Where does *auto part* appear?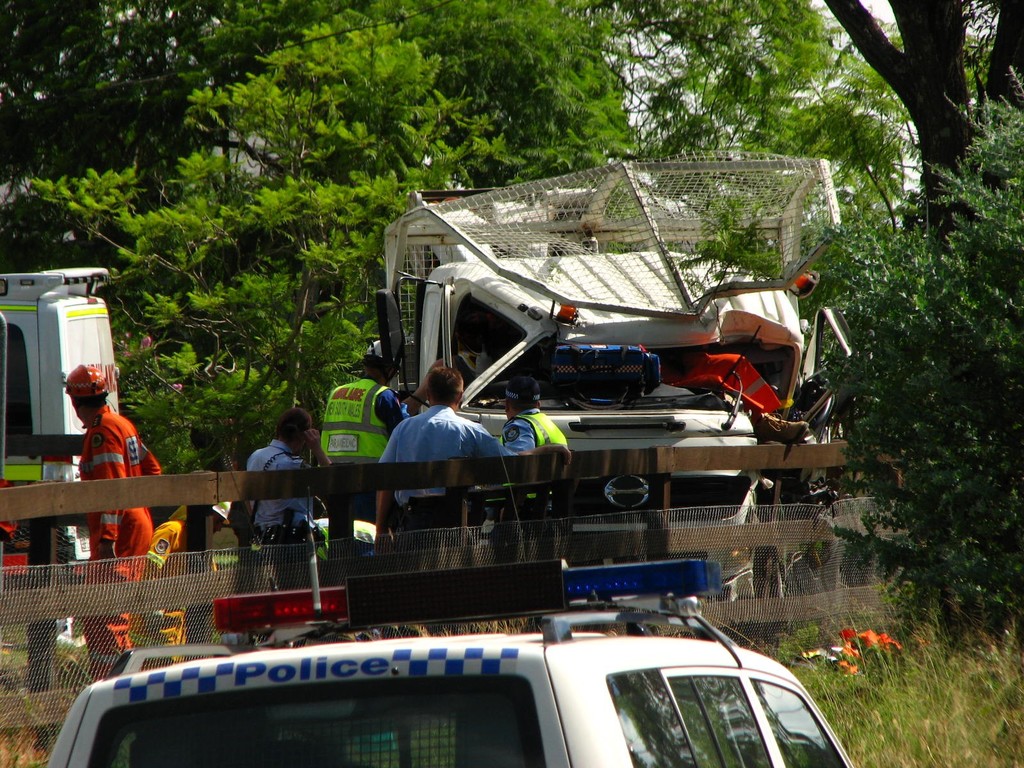
Appears at bbox(668, 676, 769, 767).
